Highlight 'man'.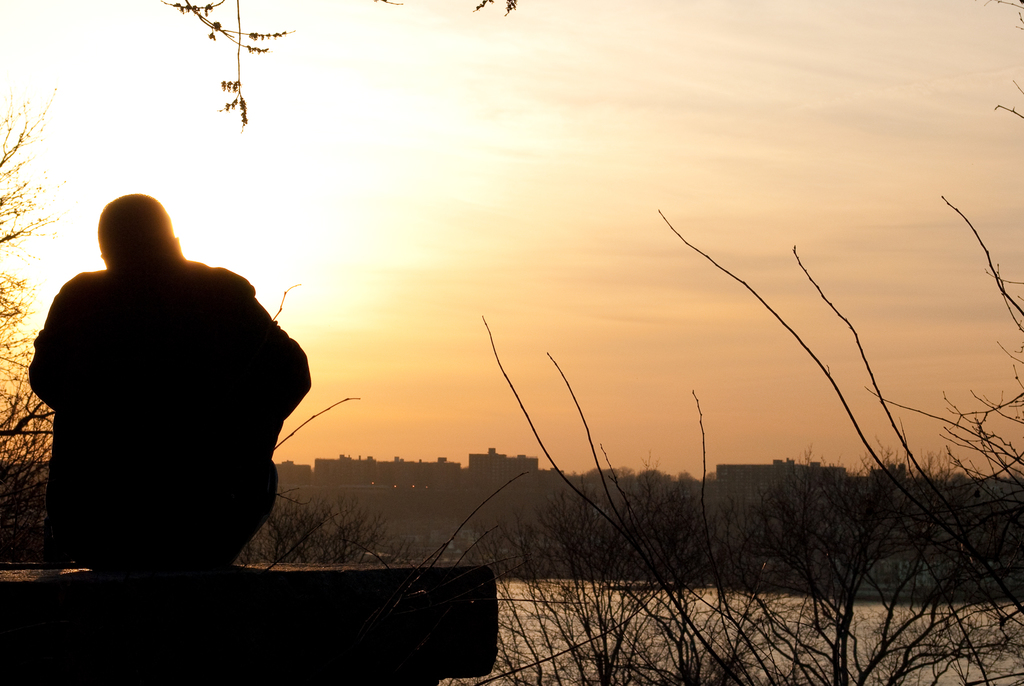
Highlighted region: 20/182/317/597.
